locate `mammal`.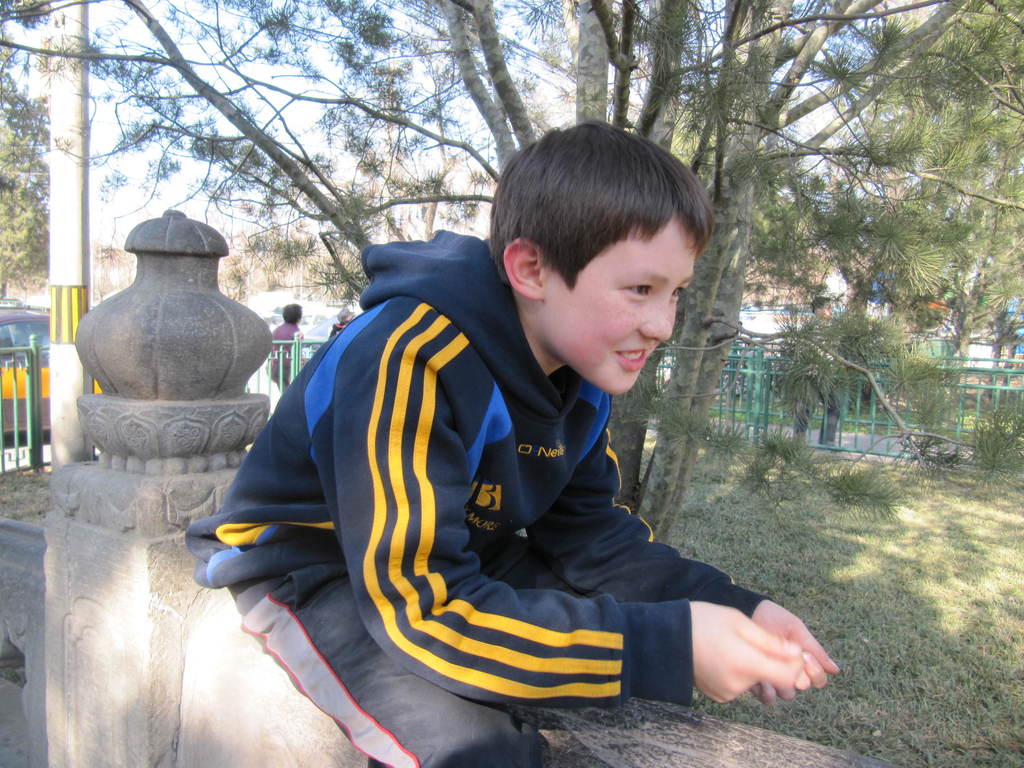
Bounding box: BBox(202, 175, 840, 734).
